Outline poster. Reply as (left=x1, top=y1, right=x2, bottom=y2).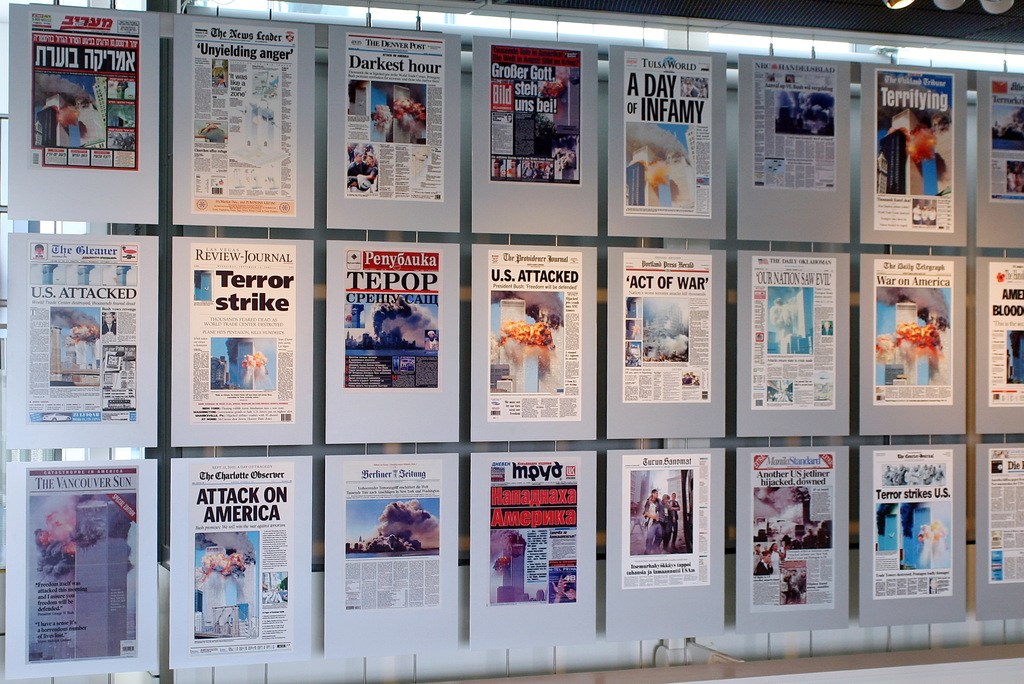
(left=189, top=464, right=294, bottom=656).
